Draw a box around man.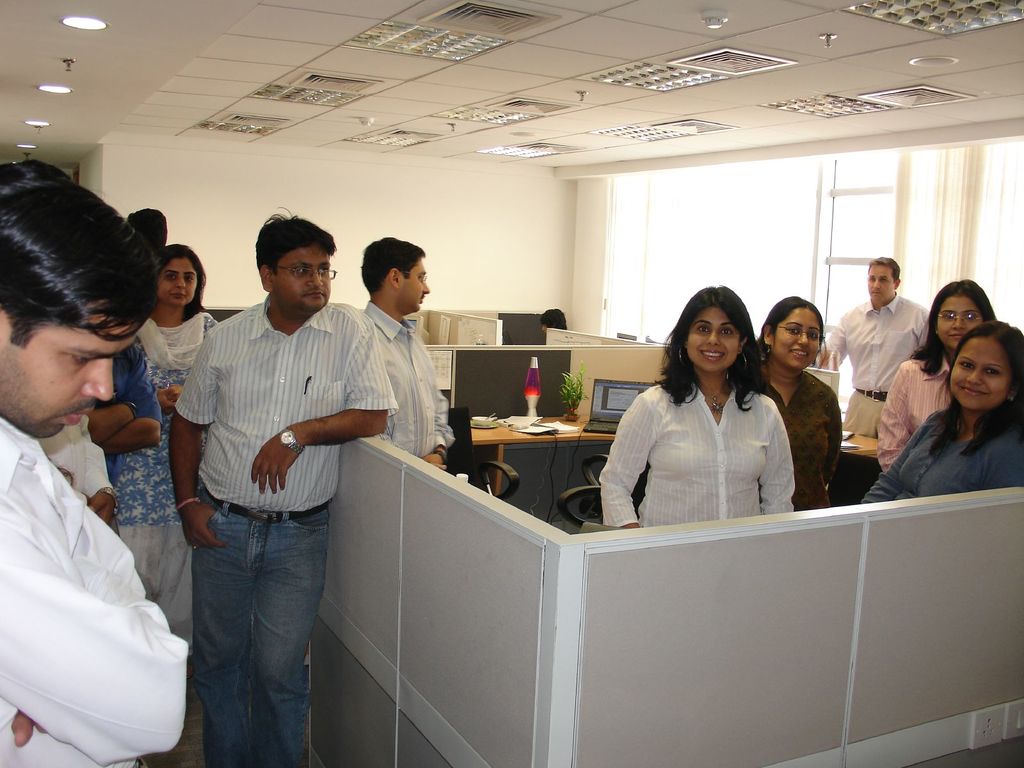
detection(817, 254, 933, 441).
